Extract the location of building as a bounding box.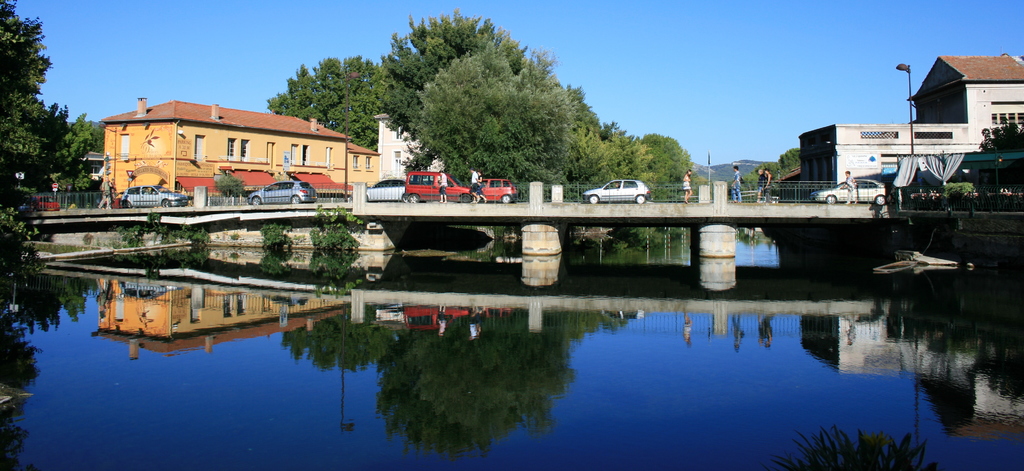
box(797, 51, 1023, 193).
